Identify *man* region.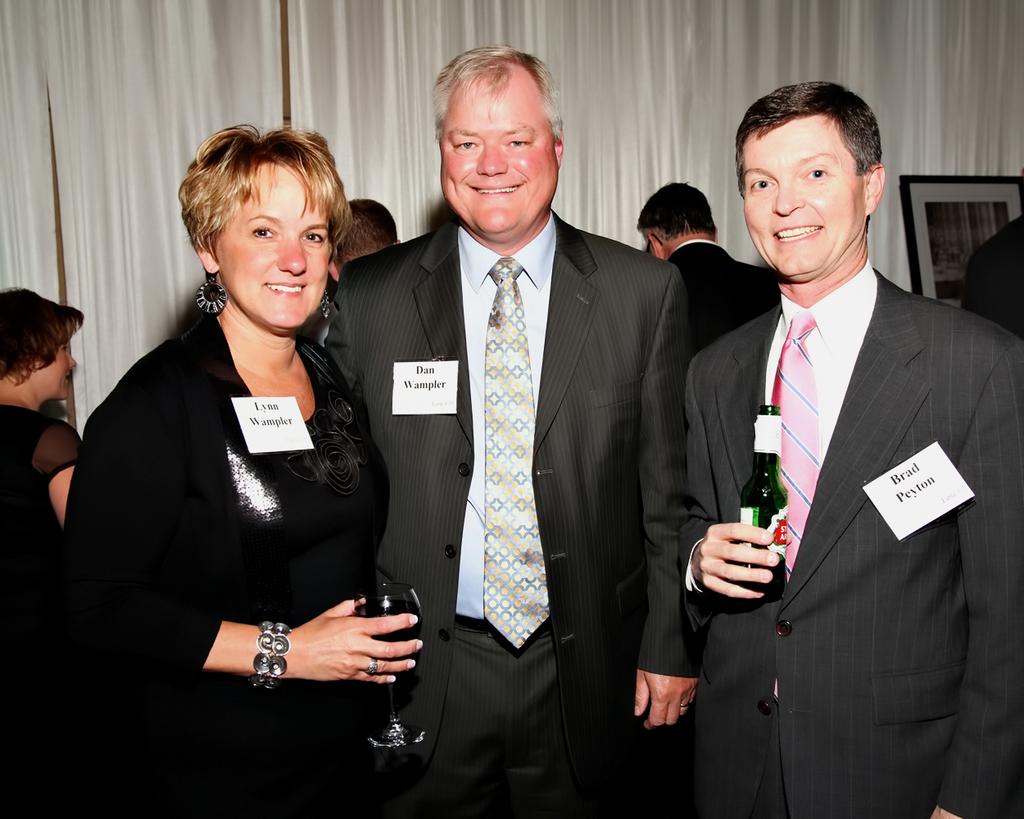
Region: (328,197,403,284).
